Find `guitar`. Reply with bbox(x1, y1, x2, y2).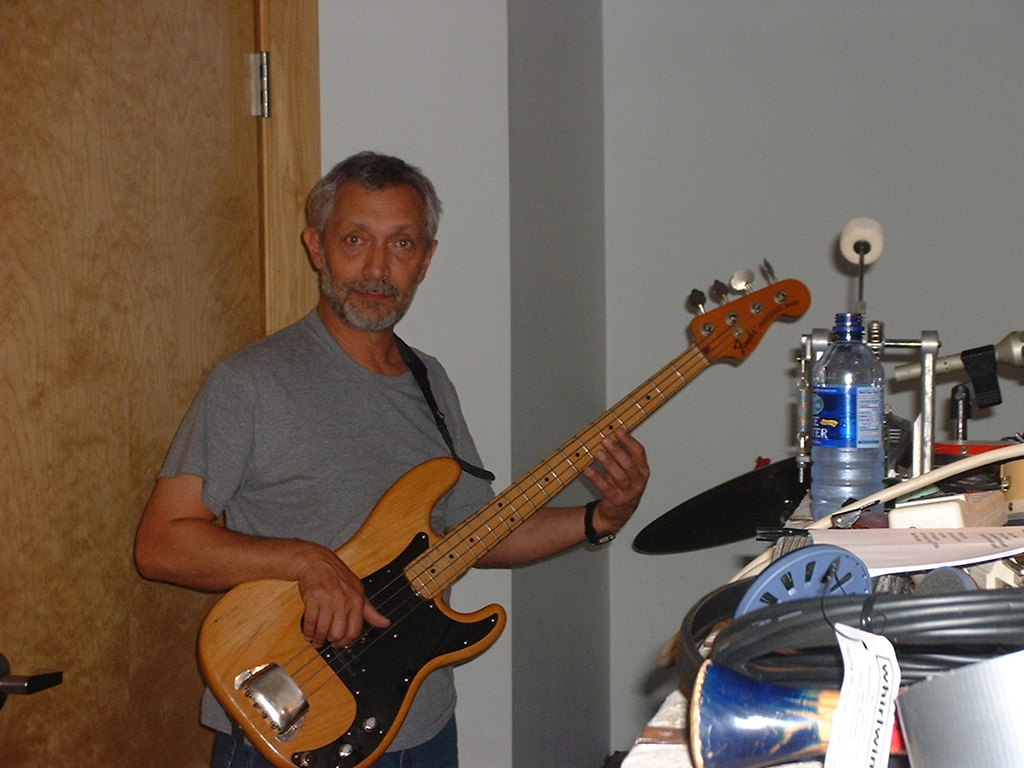
bbox(197, 256, 810, 767).
